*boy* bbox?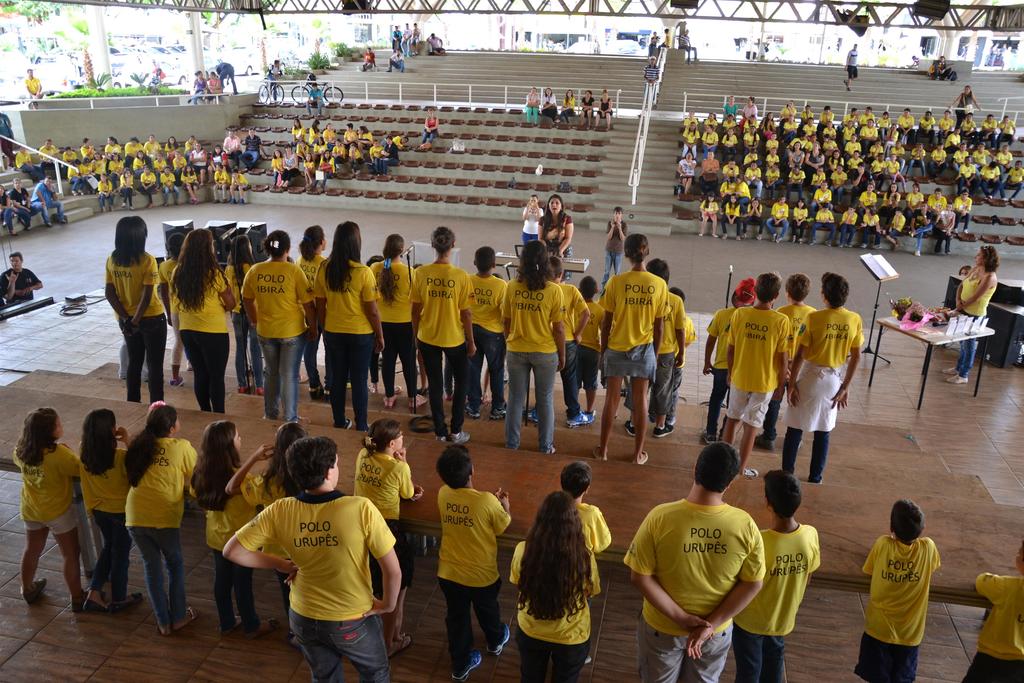
left=778, top=272, right=808, bottom=443
